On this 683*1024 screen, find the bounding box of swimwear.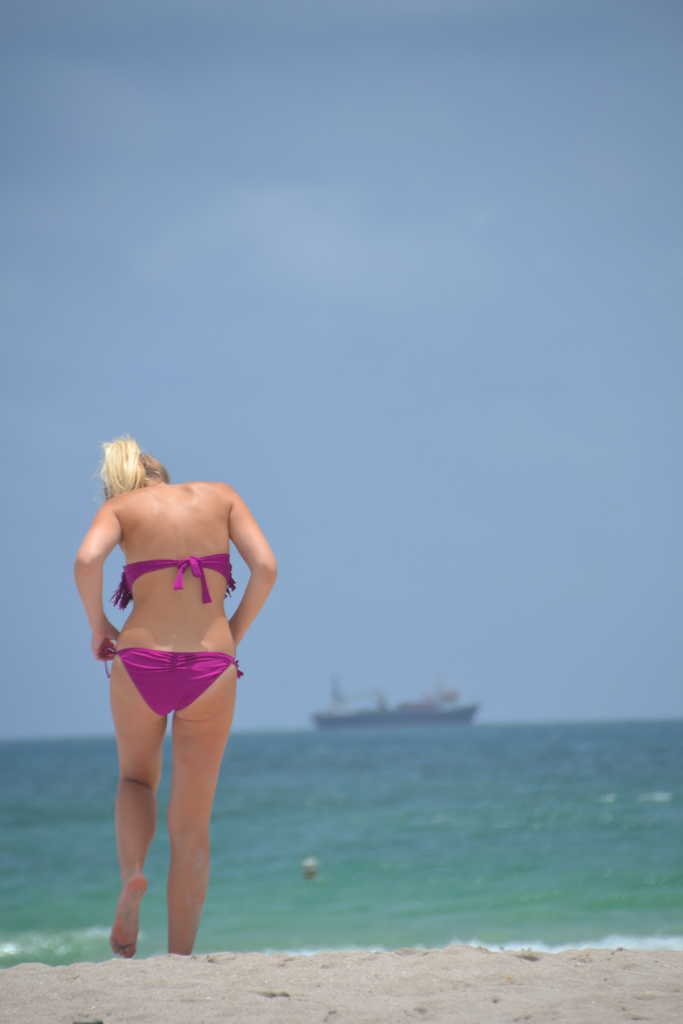
Bounding box: box(115, 552, 241, 605).
